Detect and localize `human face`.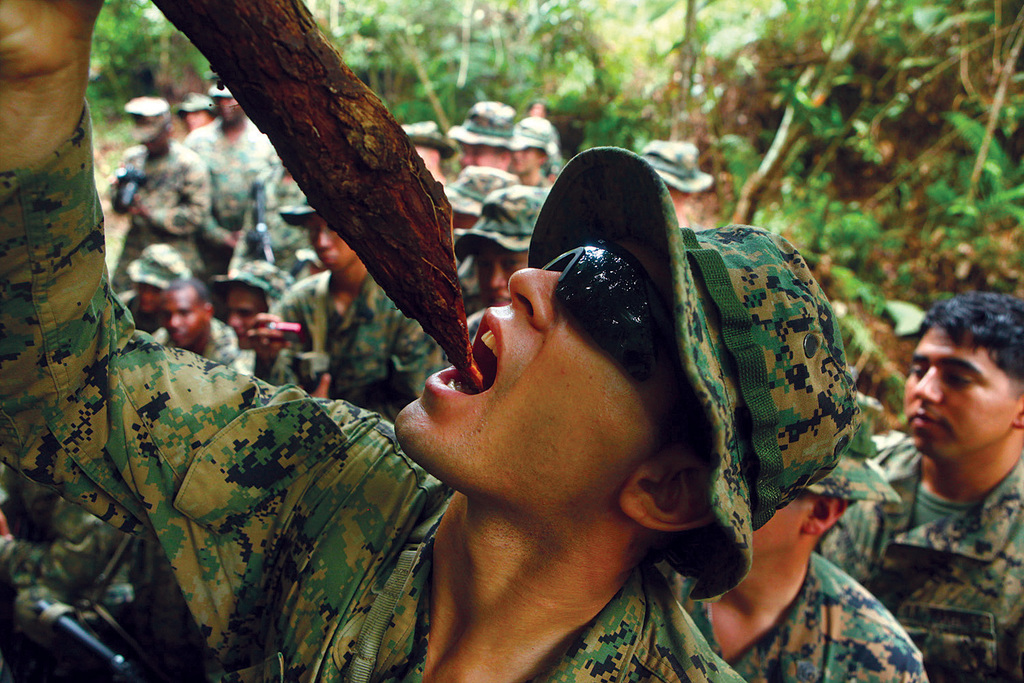
Localized at Rect(307, 212, 348, 265).
